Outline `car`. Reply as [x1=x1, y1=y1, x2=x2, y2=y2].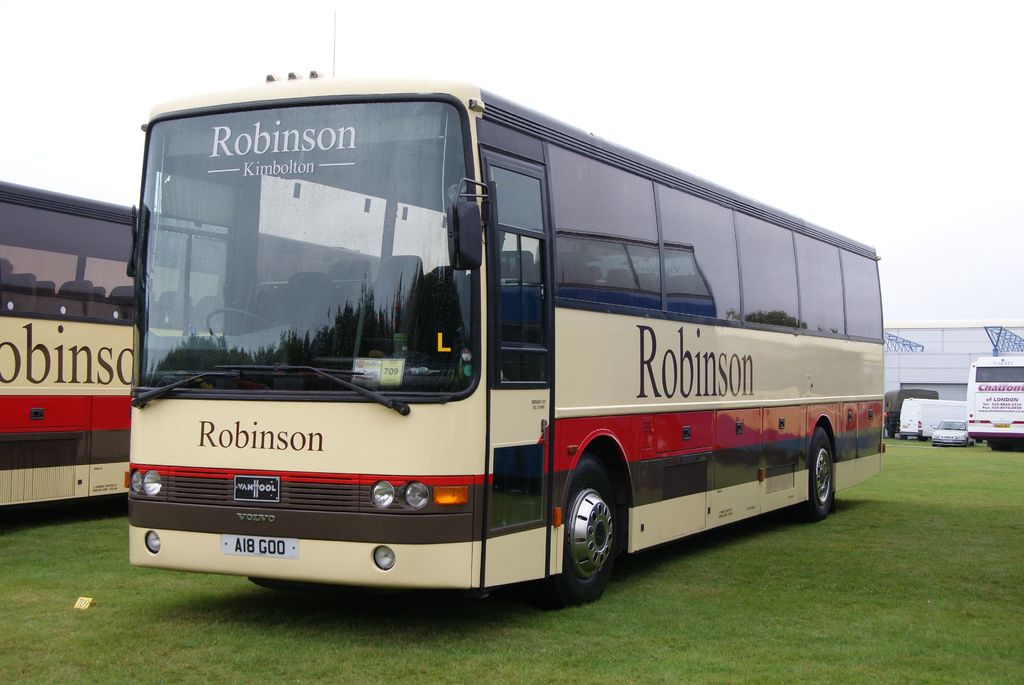
[x1=924, y1=418, x2=975, y2=443].
